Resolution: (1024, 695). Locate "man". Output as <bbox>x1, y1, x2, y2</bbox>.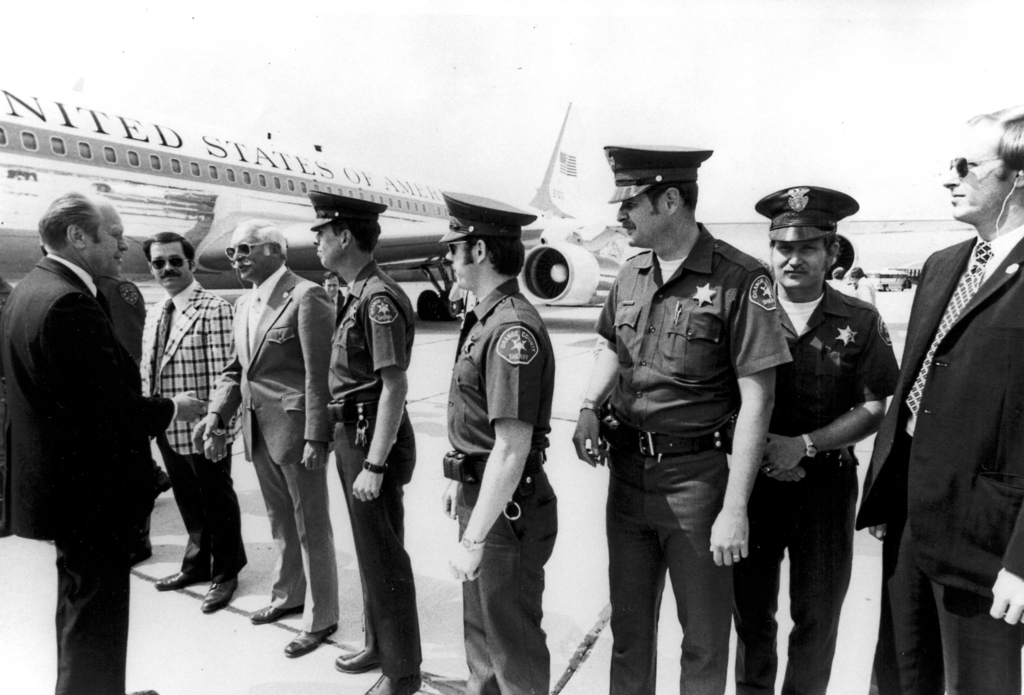
<bbox>302, 196, 419, 694</bbox>.
